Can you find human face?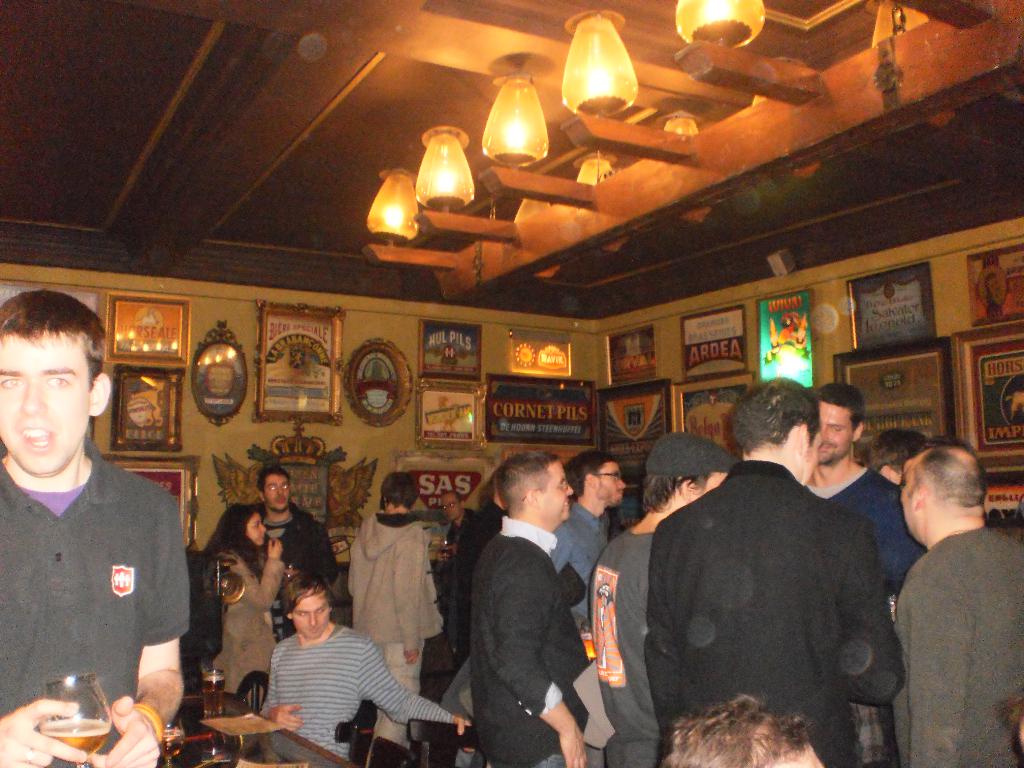
Yes, bounding box: l=900, t=468, r=916, b=536.
